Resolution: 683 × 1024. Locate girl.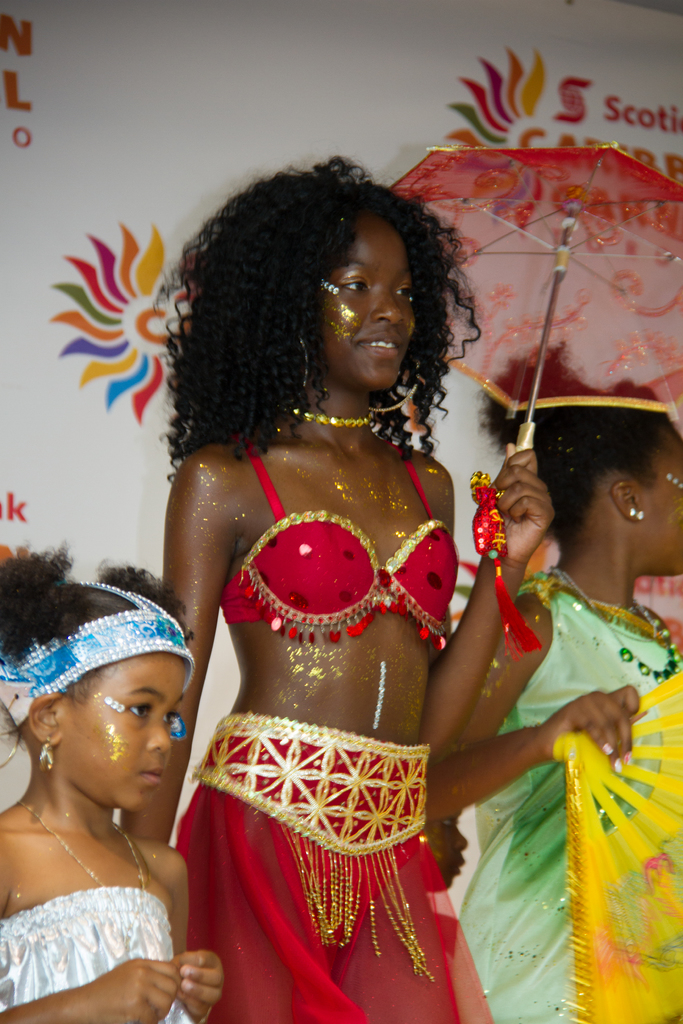
<bbox>422, 378, 682, 1023</bbox>.
